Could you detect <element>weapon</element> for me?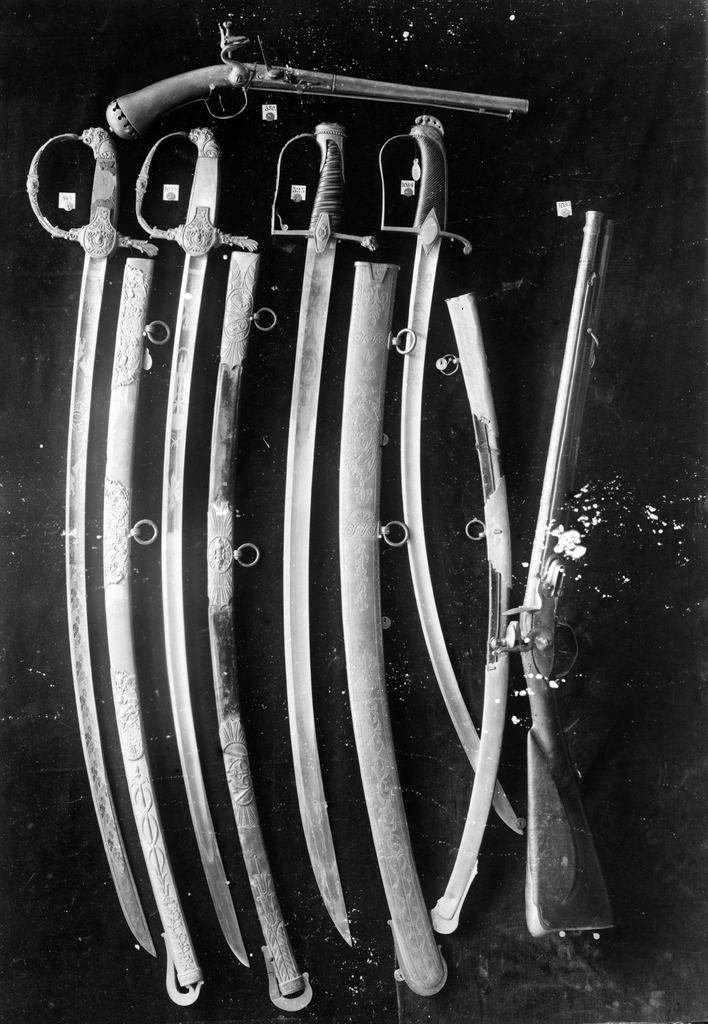
Detection result: [486, 200, 619, 942].
